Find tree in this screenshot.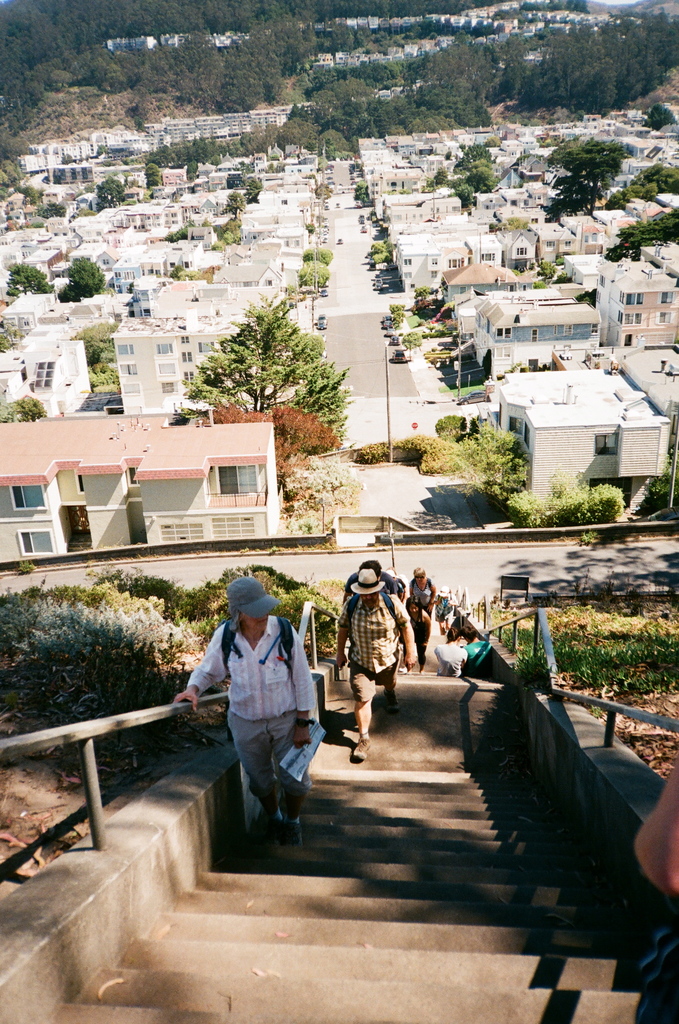
The bounding box for tree is 70:319:115:366.
